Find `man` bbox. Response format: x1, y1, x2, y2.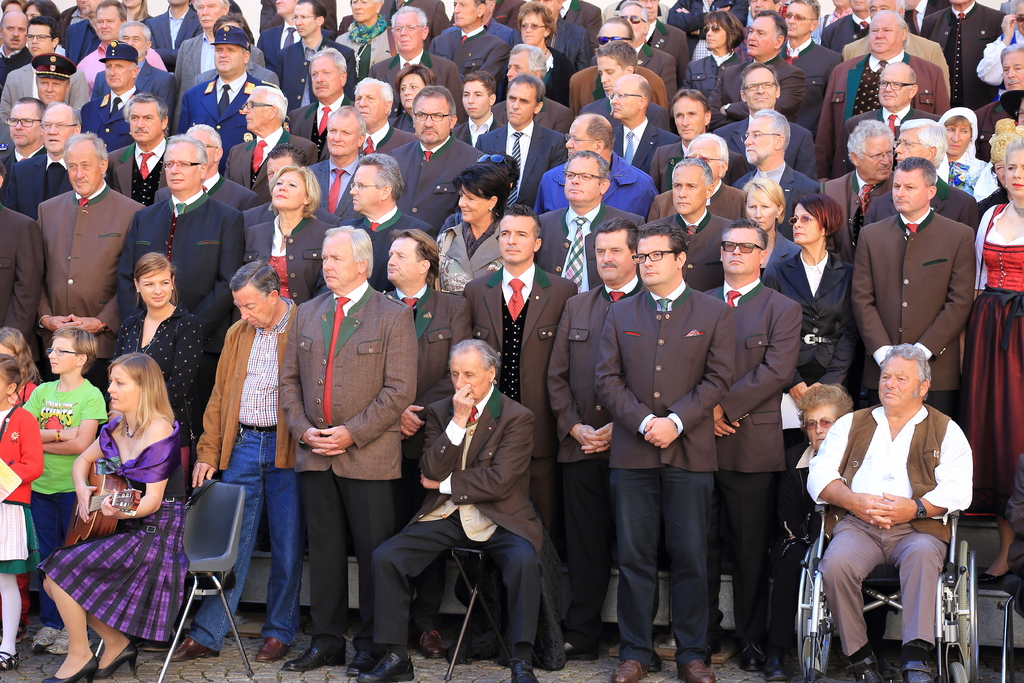
83, 40, 157, 147.
